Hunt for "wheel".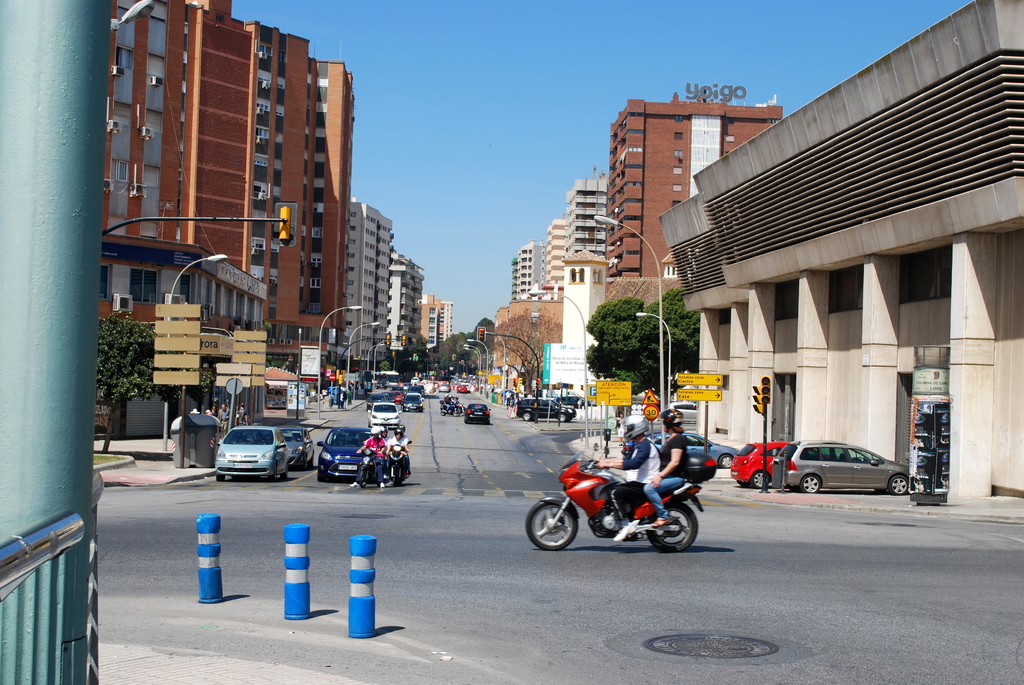
Hunted down at select_region(316, 471, 324, 482).
